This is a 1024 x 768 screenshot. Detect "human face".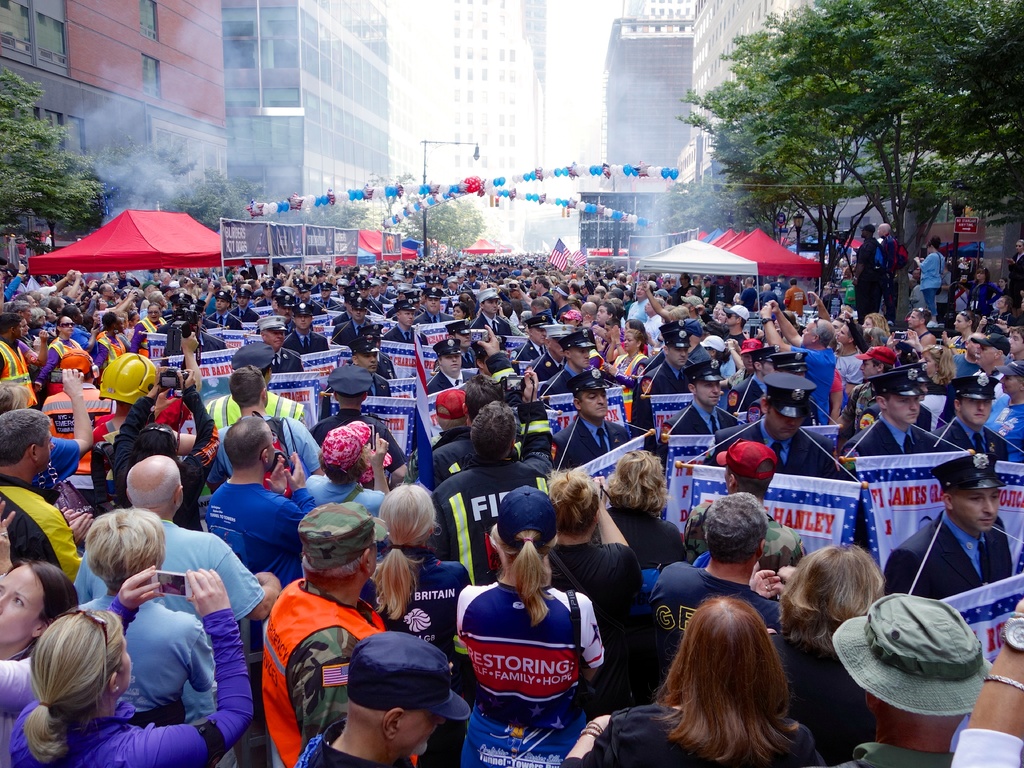
<bbox>0, 561, 42, 646</bbox>.
